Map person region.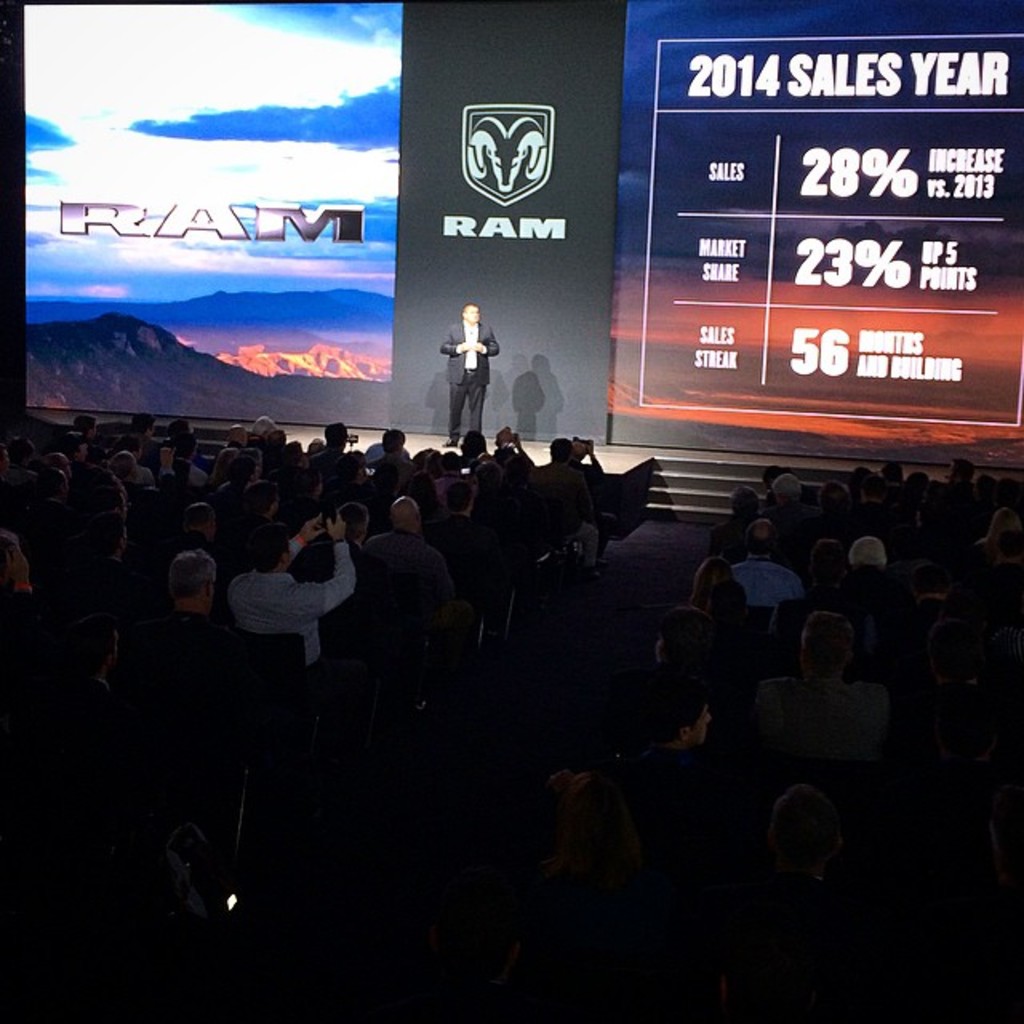
Mapped to l=770, t=542, r=888, b=678.
